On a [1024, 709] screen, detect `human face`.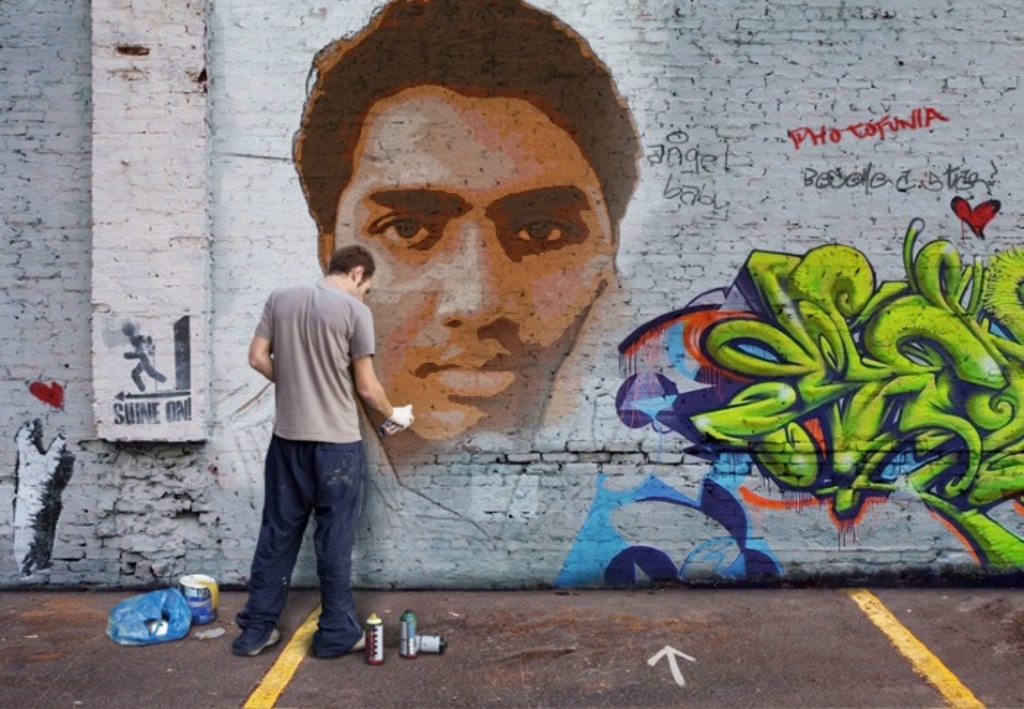
box(325, 73, 617, 446).
